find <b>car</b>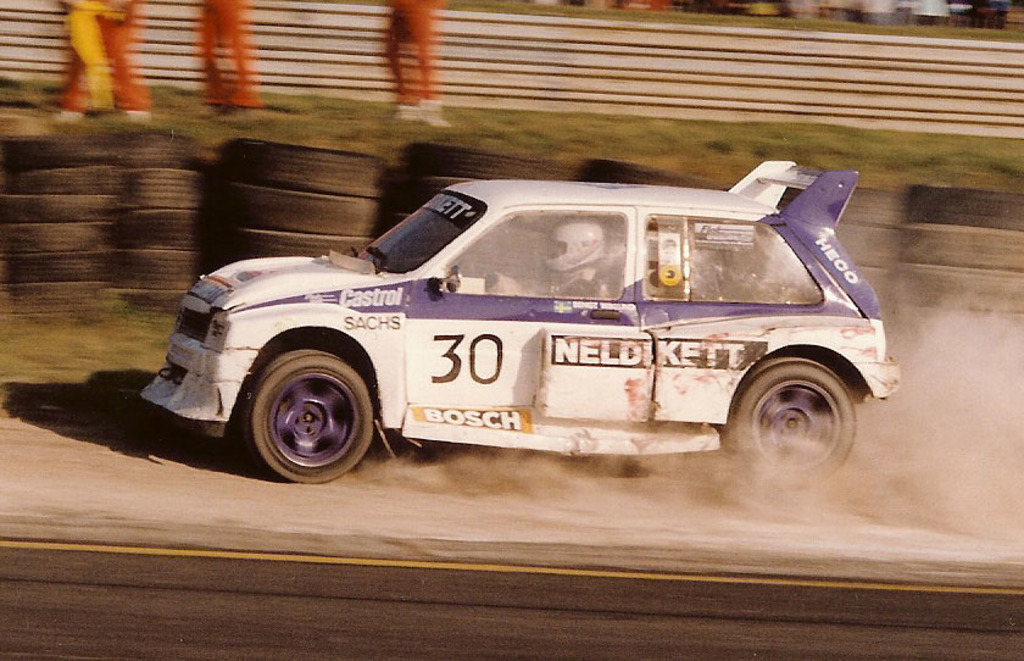
130,173,887,476
